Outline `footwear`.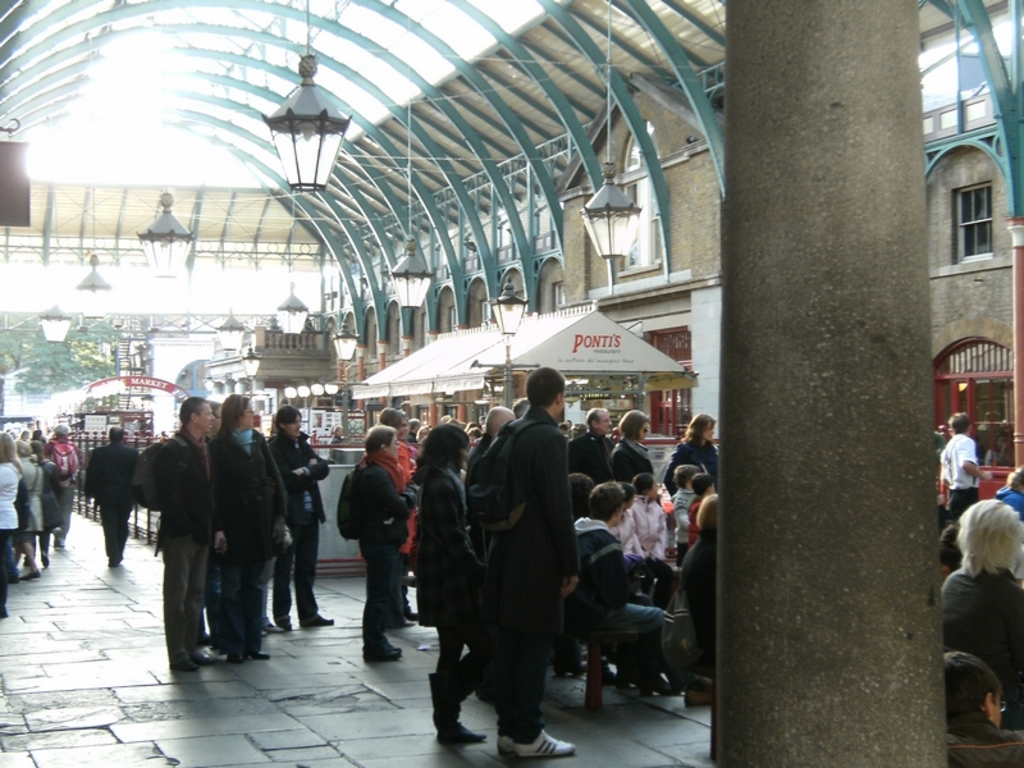
Outline: {"left": 22, "top": 559, "right": 32, "bottom": 567}.
